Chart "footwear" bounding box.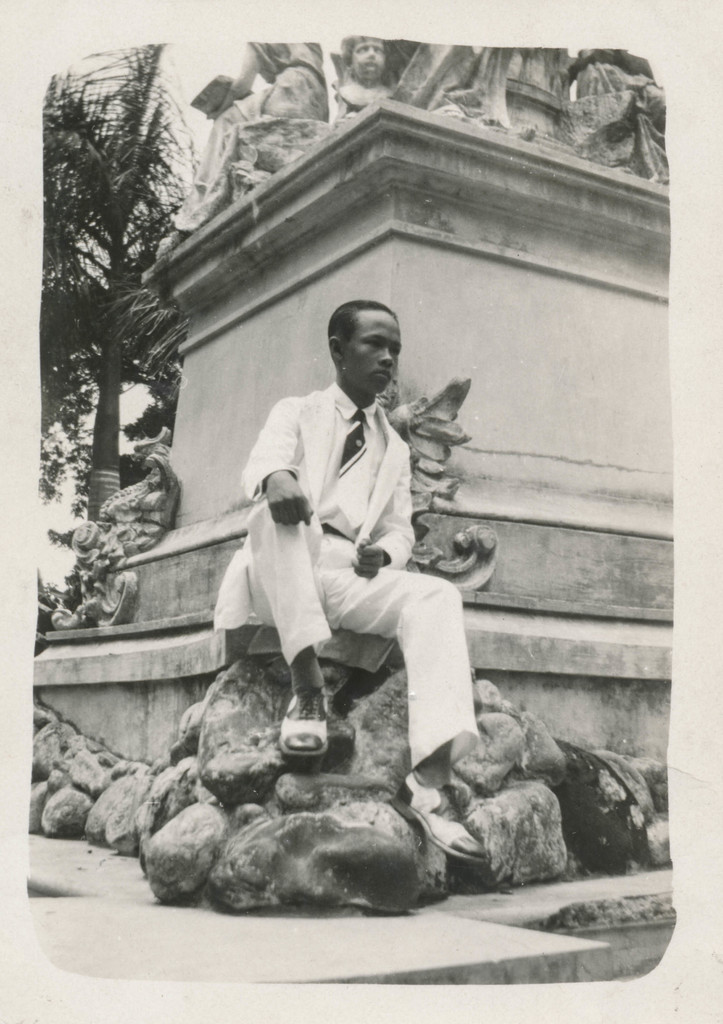
Charted: [left=397, top=767, right=488, bottom=865].
